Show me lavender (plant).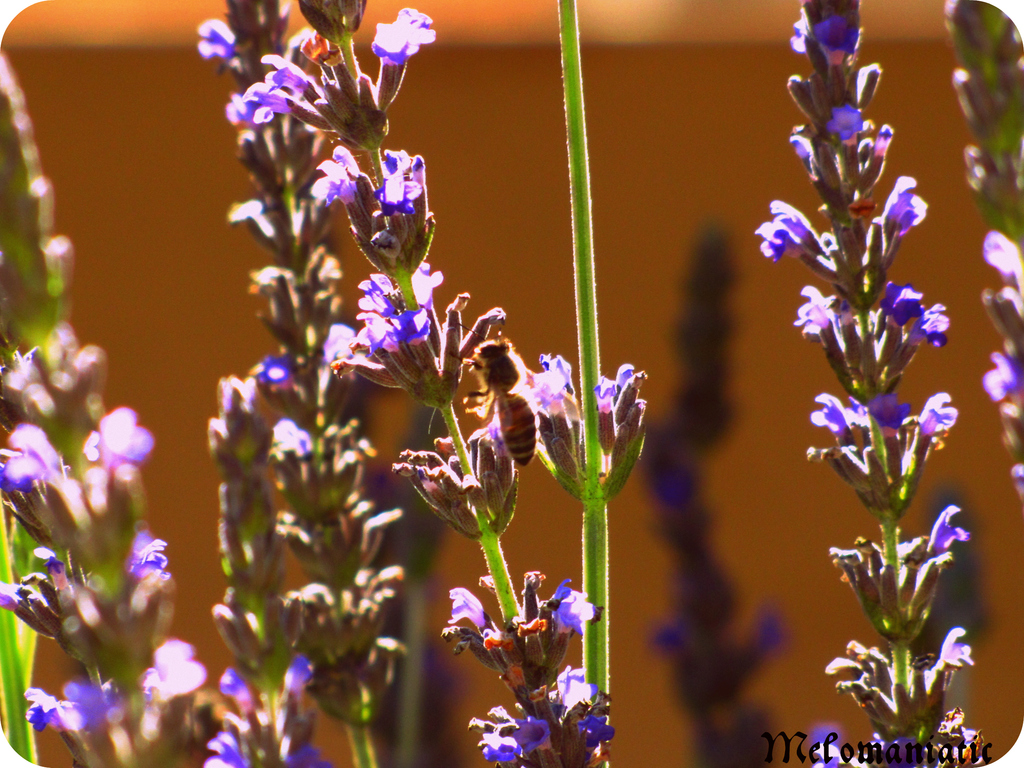
lavender (plant) is here: bbox(478, 717, 519, 766).
